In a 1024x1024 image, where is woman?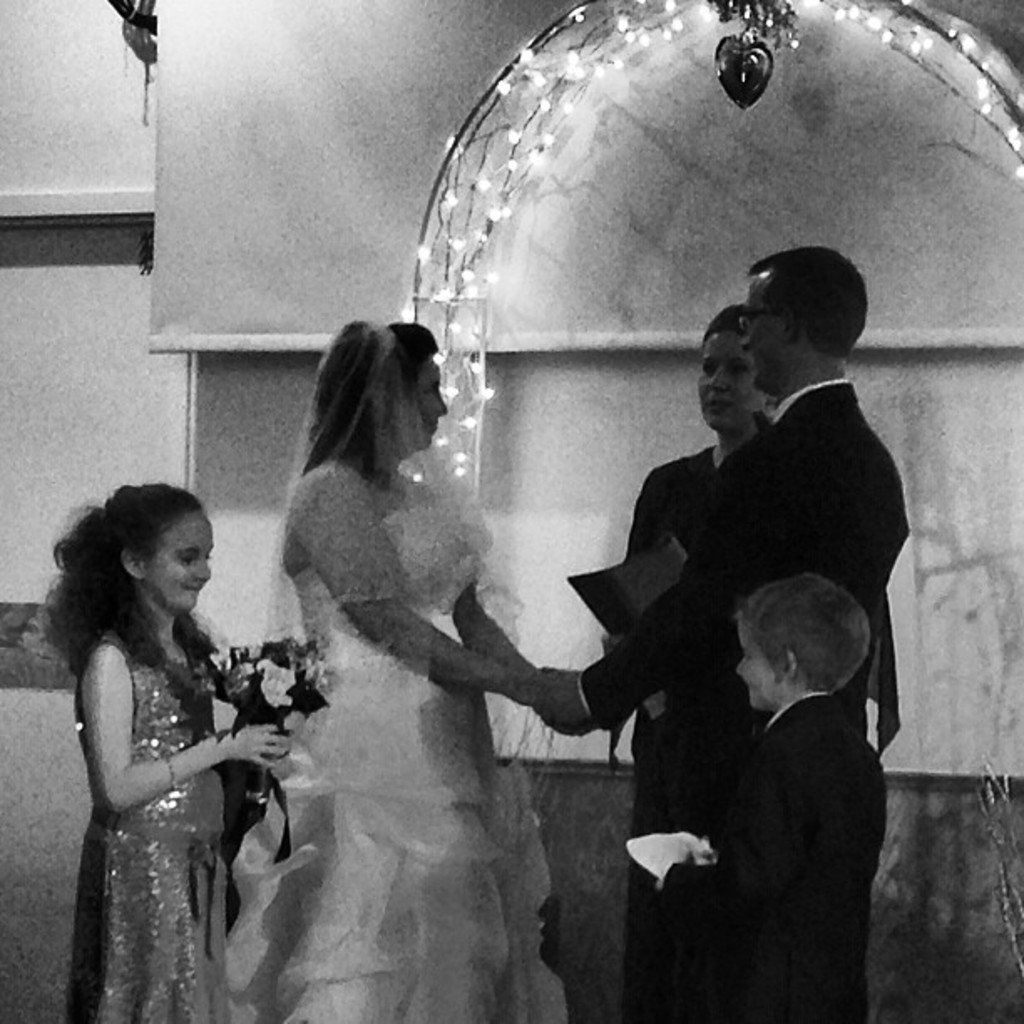
bbox=[192, 303, 577, 1022].
